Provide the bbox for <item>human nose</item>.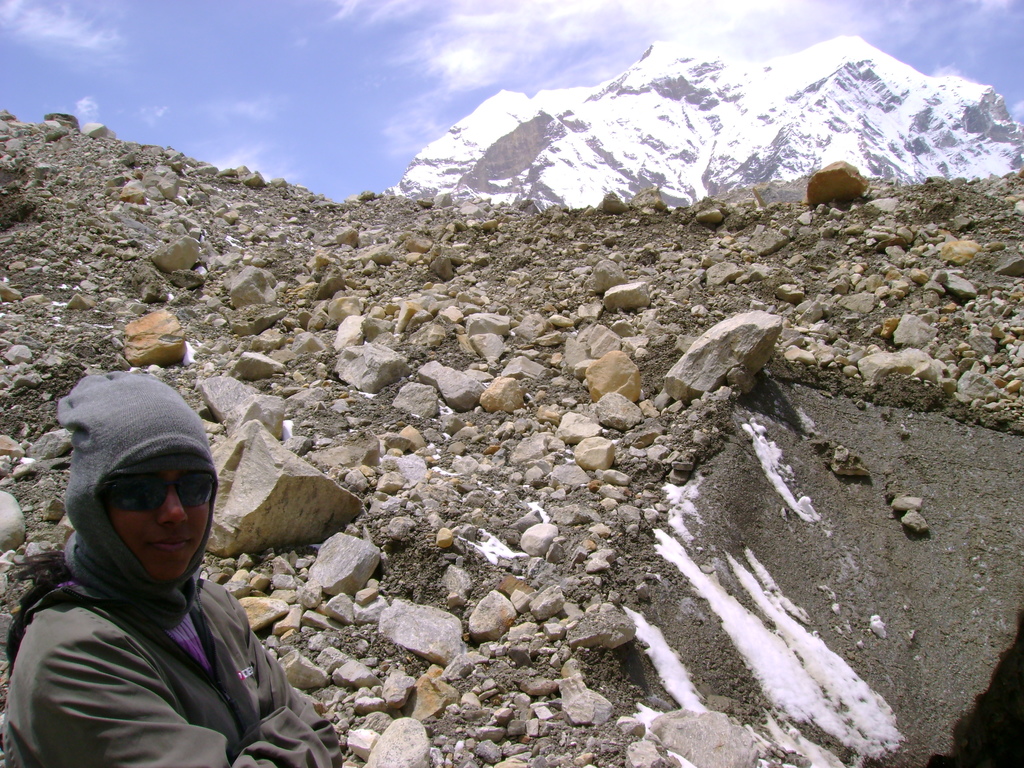
[x1=156, y1=492, x2=188, y2=522].
